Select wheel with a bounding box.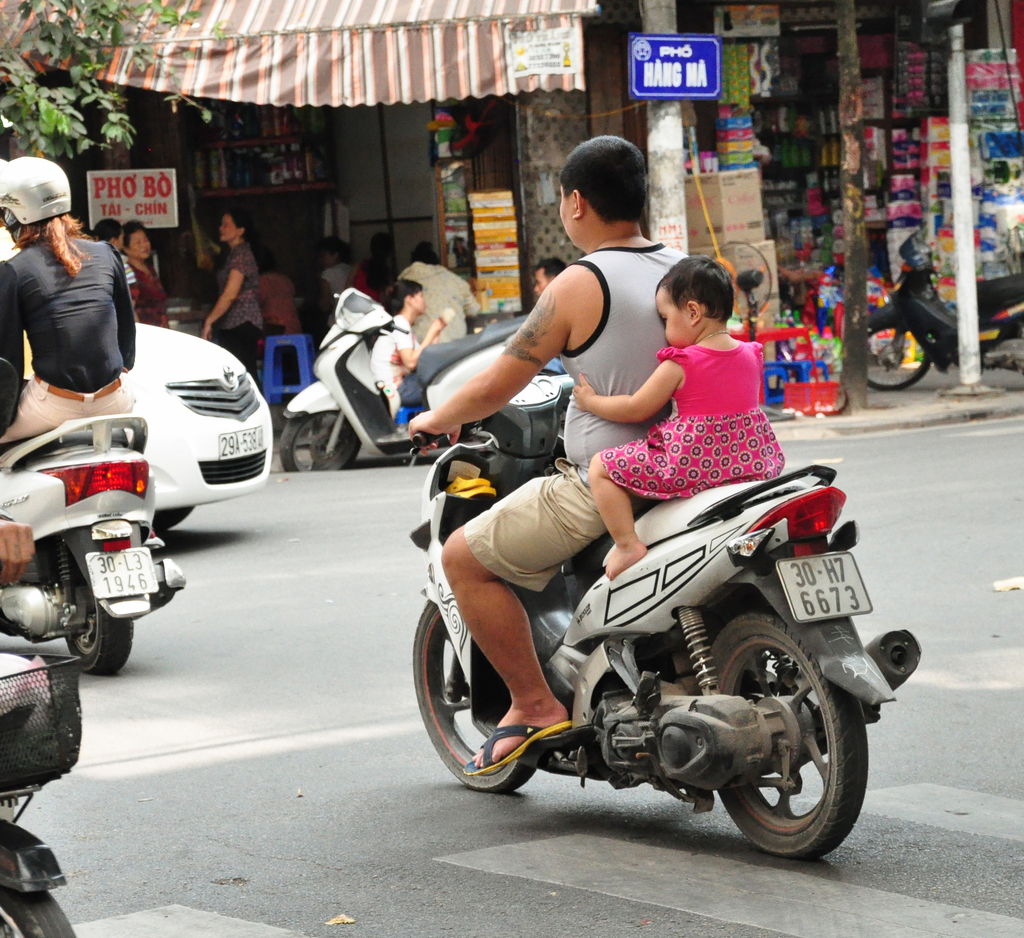
detection(708, 631, 867, 868).
